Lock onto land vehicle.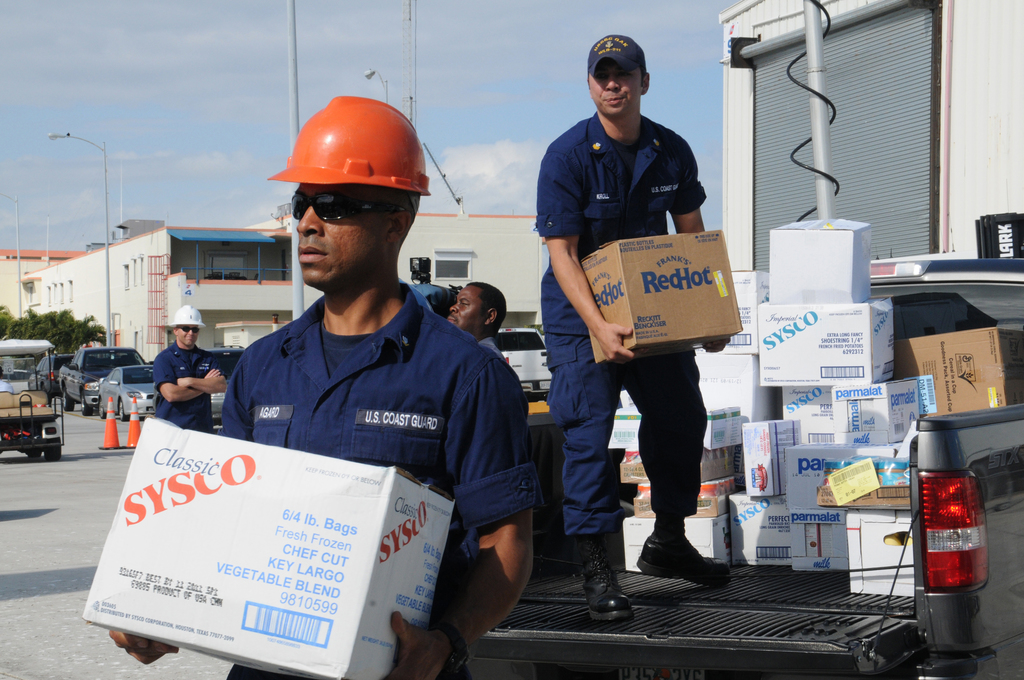
Locked: (x1=95, y1=359, x2=156, y2=422).
